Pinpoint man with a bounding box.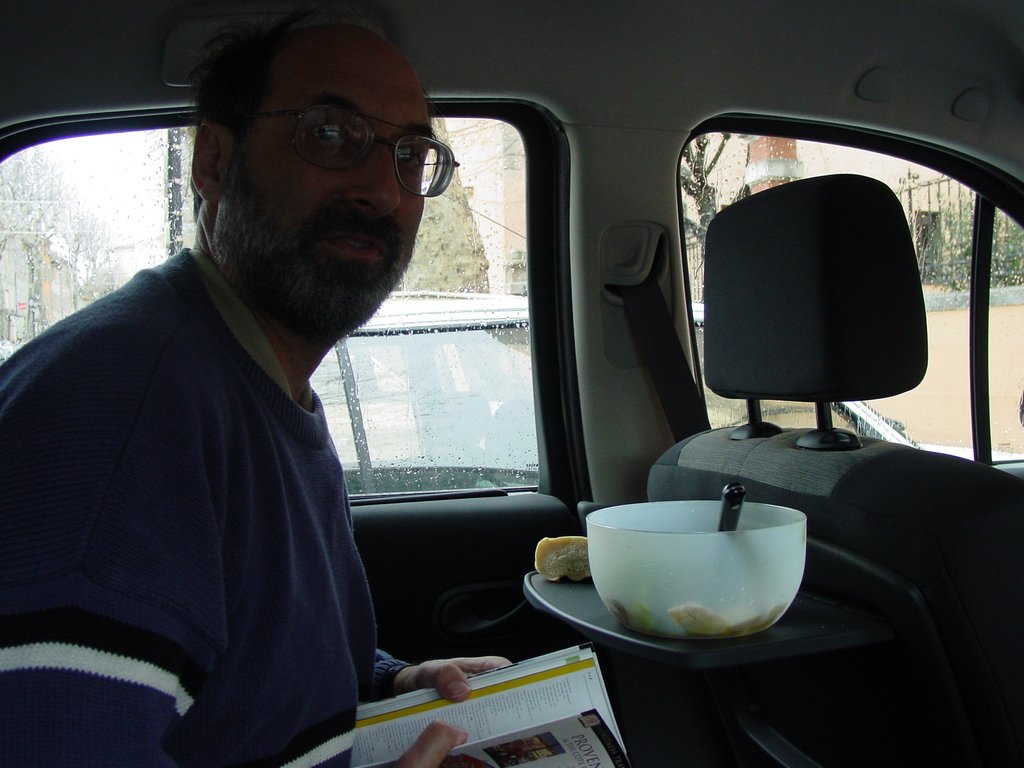
44/34/582/752.
